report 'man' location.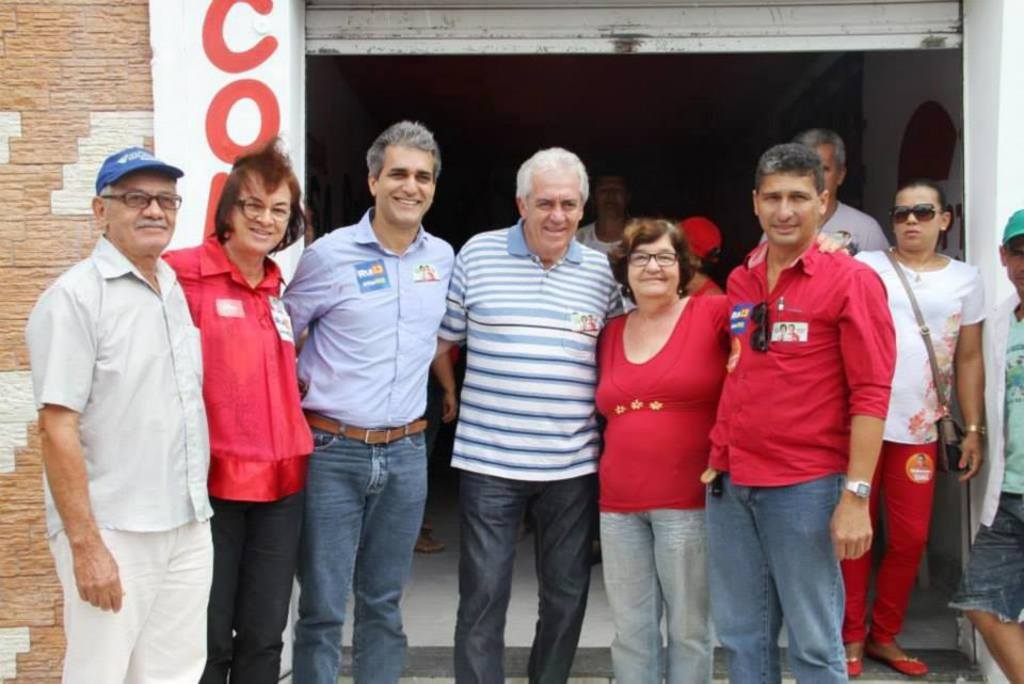
Report: [x1=790, y1=128, x2=893, y2=260].
